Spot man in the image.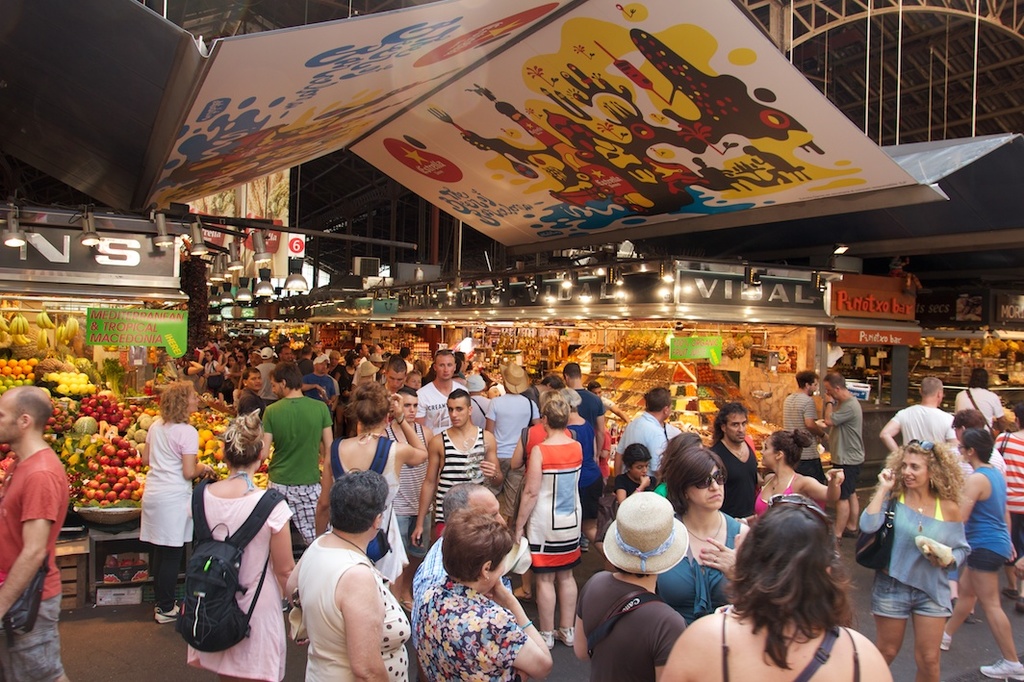
man found at box=[708, 403, 760, 518].
